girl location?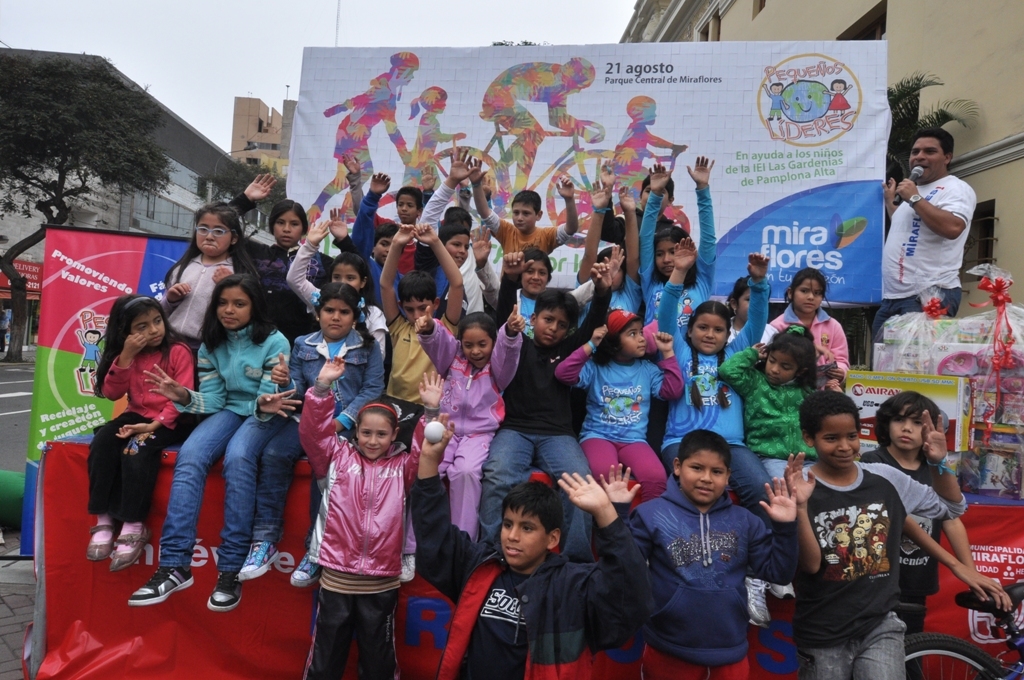
<box>656,238,767,629</box>
